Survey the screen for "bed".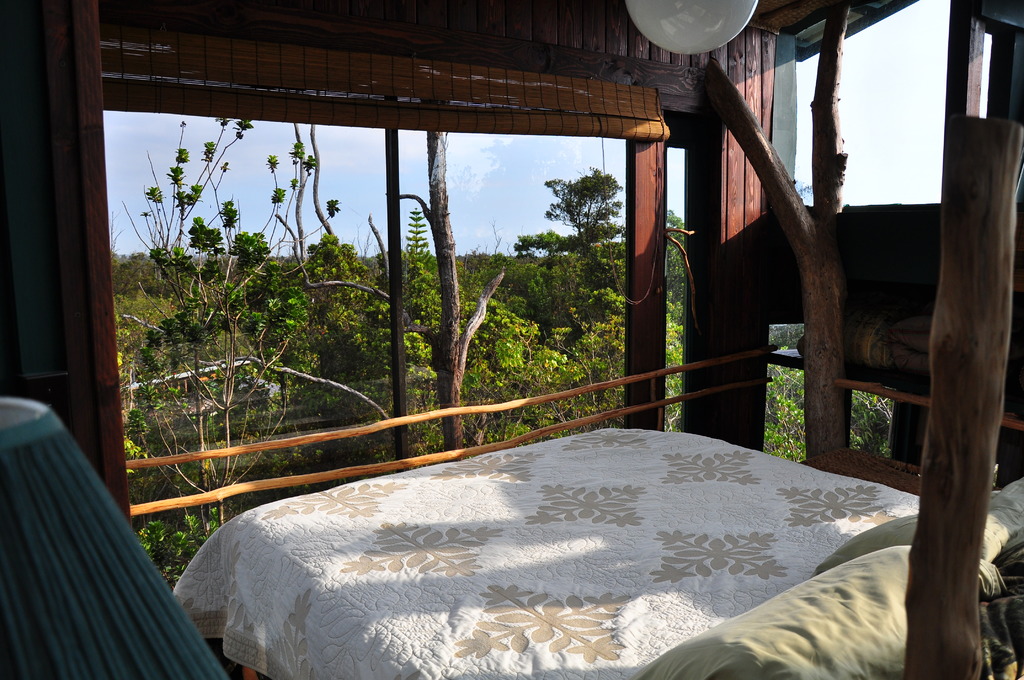
Survey found: [168, 428, 927, 677].
